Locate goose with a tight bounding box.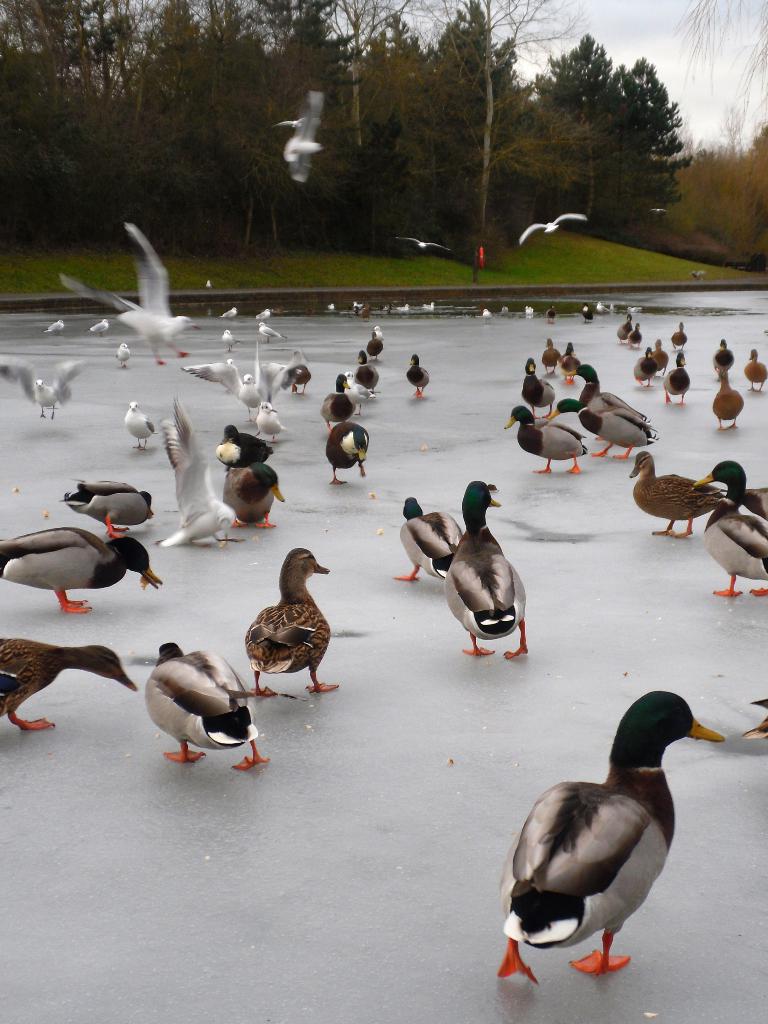
[x1=145, y1=644, x2=271, y2=777].
